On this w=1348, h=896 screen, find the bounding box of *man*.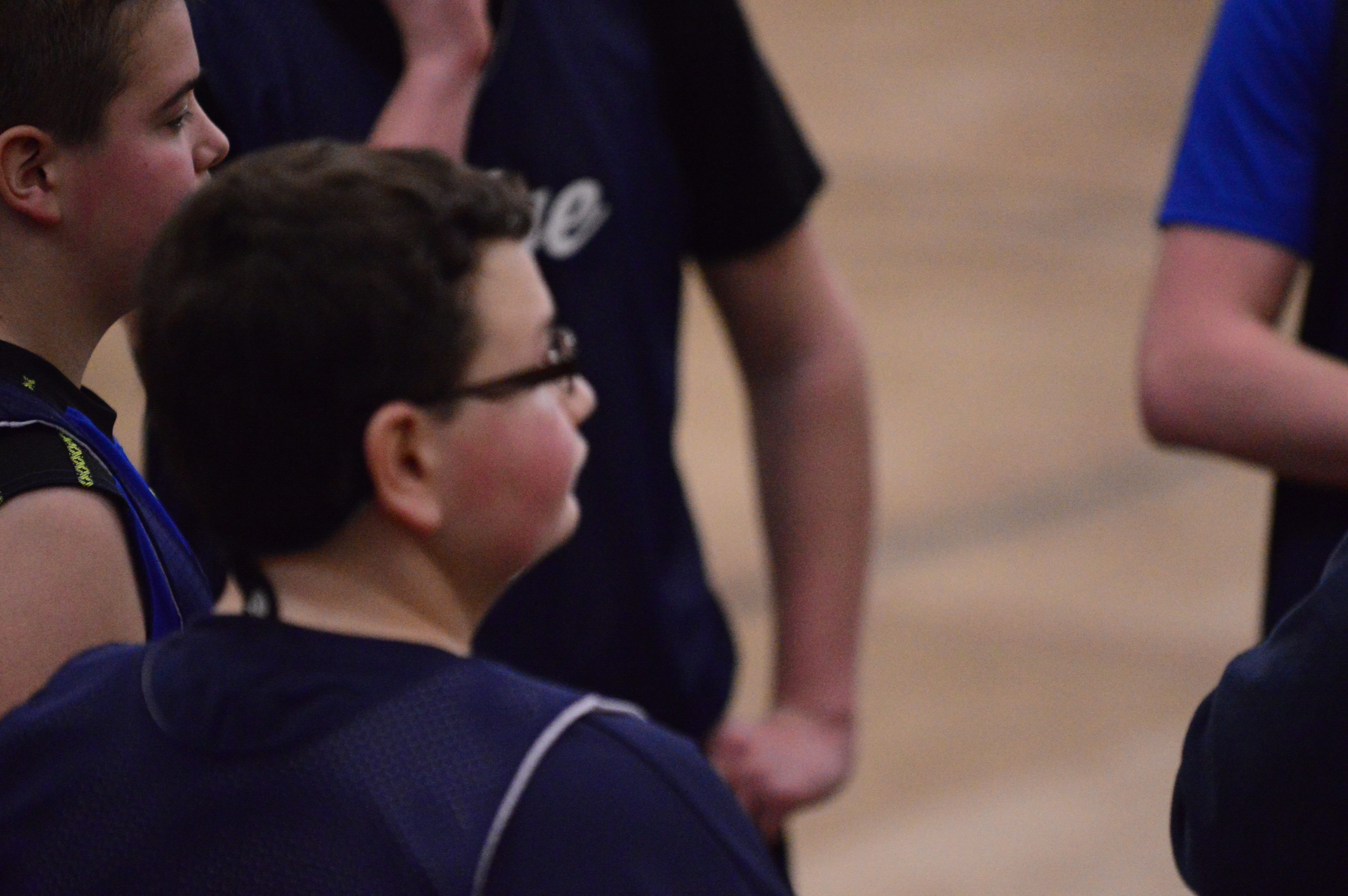
Bounding box: [x1=349, y1=161, x2=402, y2=267].
